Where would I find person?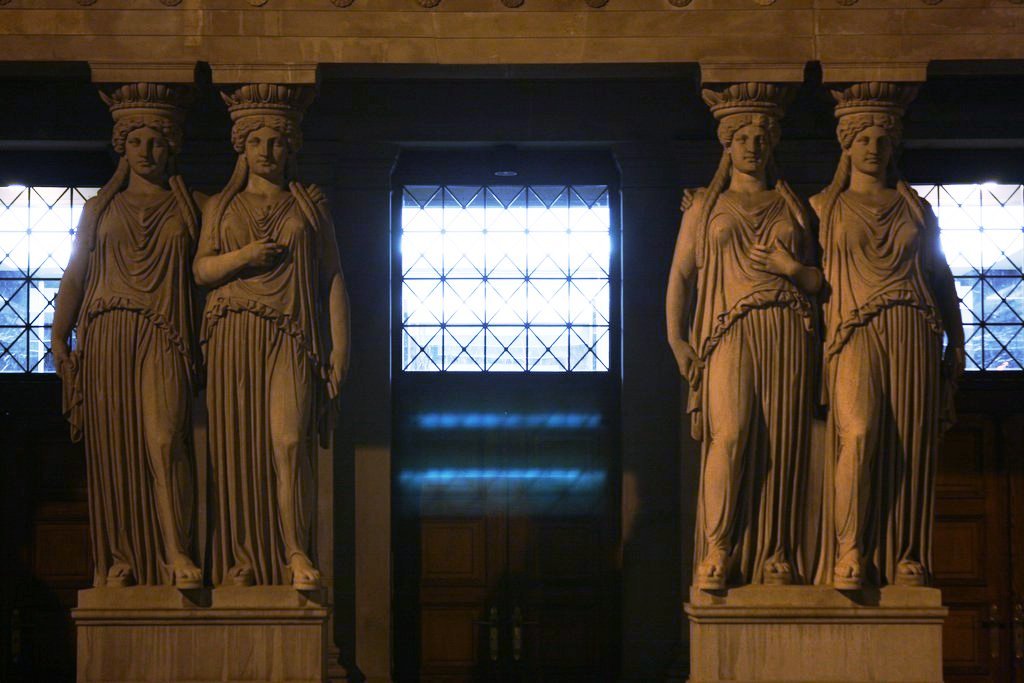
At BBox(187, 82, 352, 594).
